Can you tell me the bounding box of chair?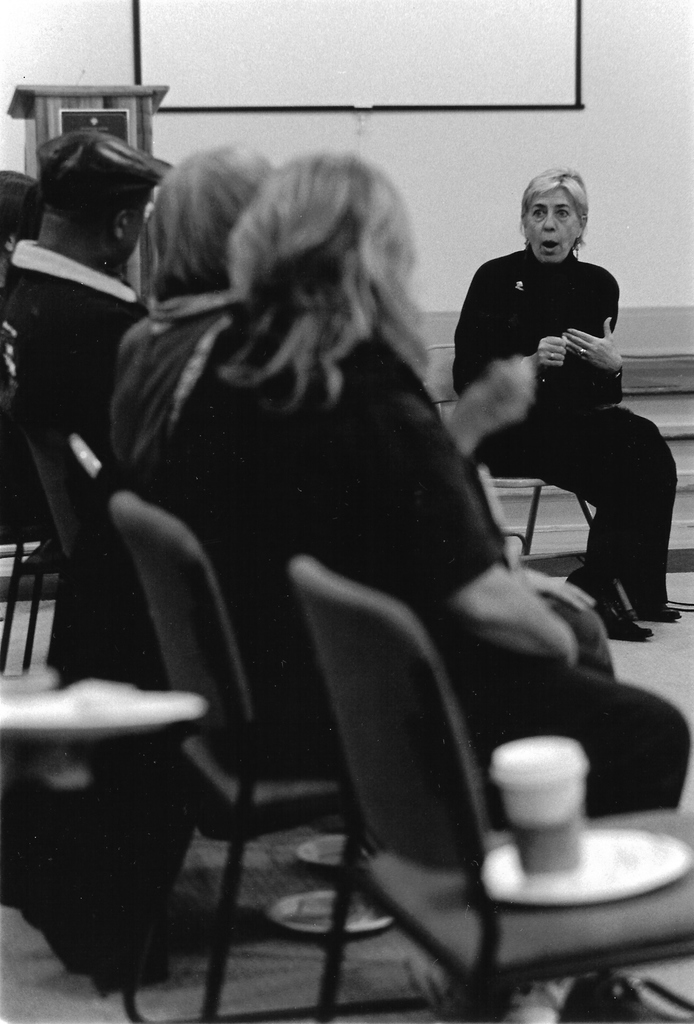
region(0, 355, 70, 685).
